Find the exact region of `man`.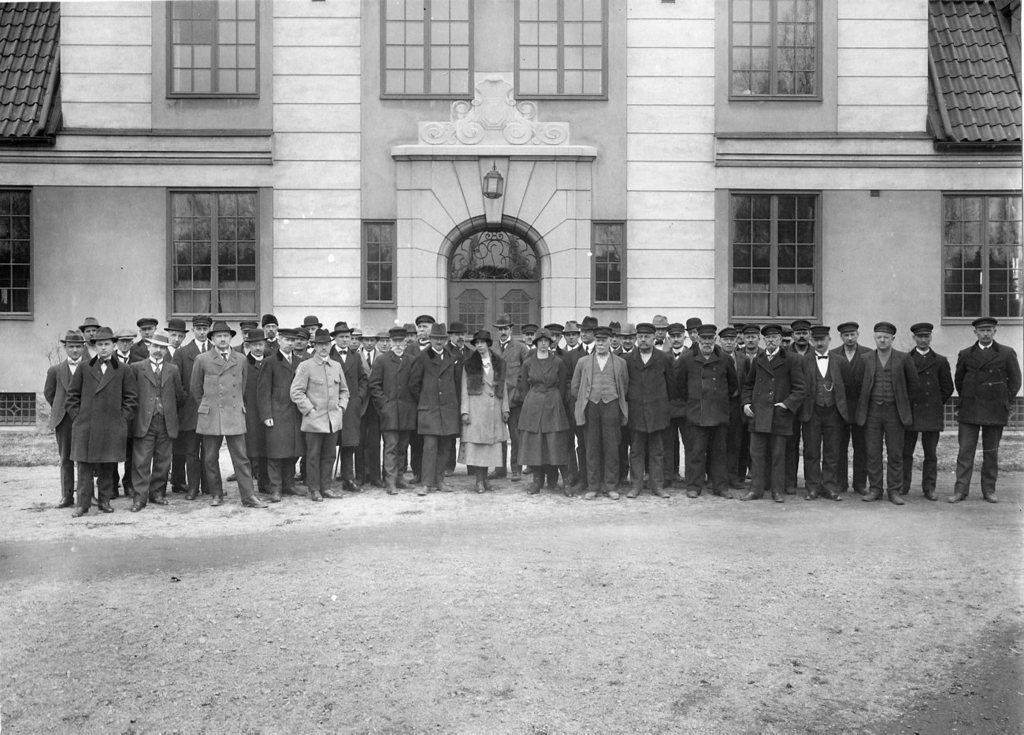
Exact region: (left=614, top=320, right=637, bottom=357).
